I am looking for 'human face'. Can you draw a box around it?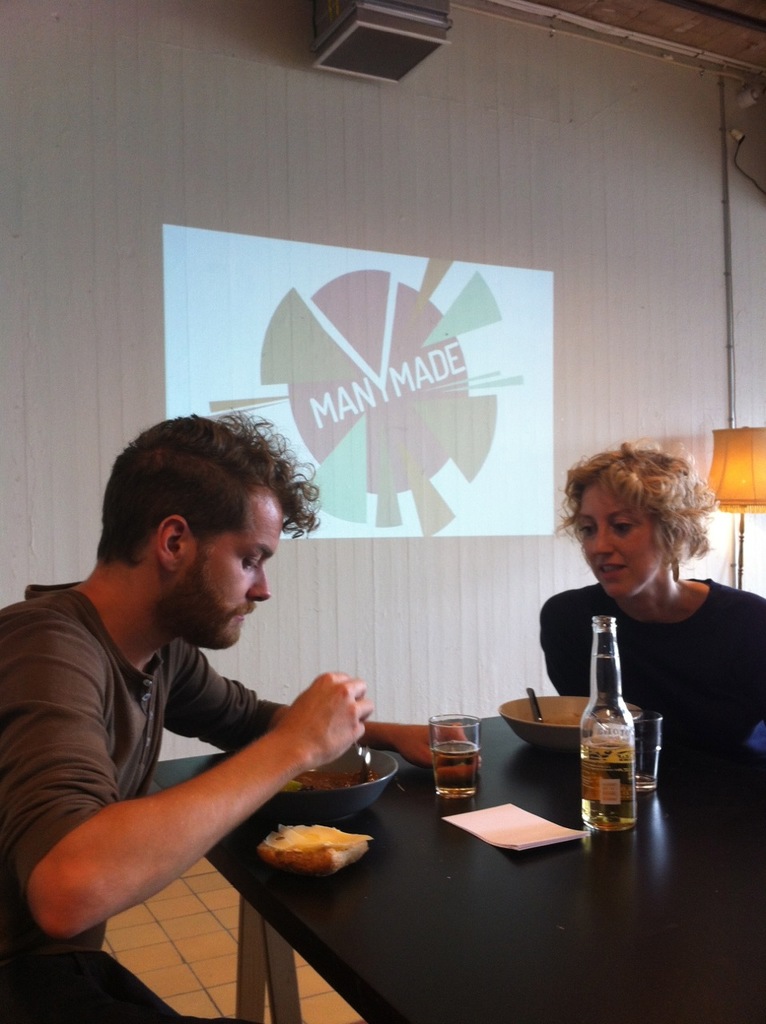
Sure, the bounding box is (x1=571, y1=471, x2=673, y2=598).
